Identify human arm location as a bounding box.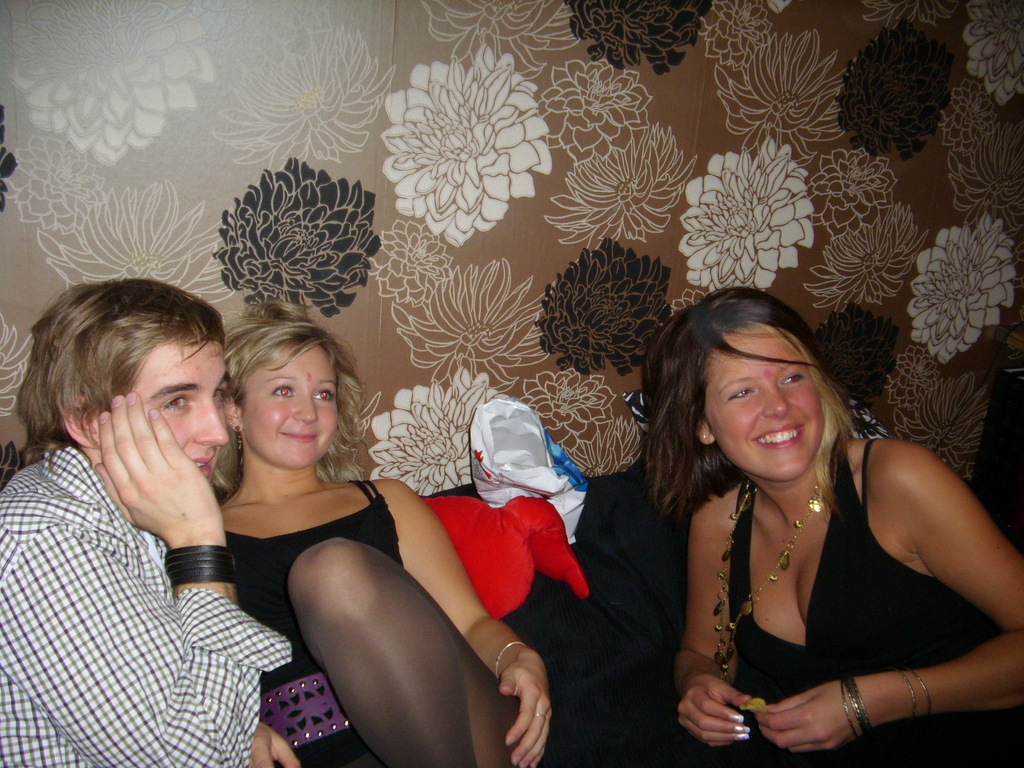
[x1=0, y1=387, x2=259, y2=767].
